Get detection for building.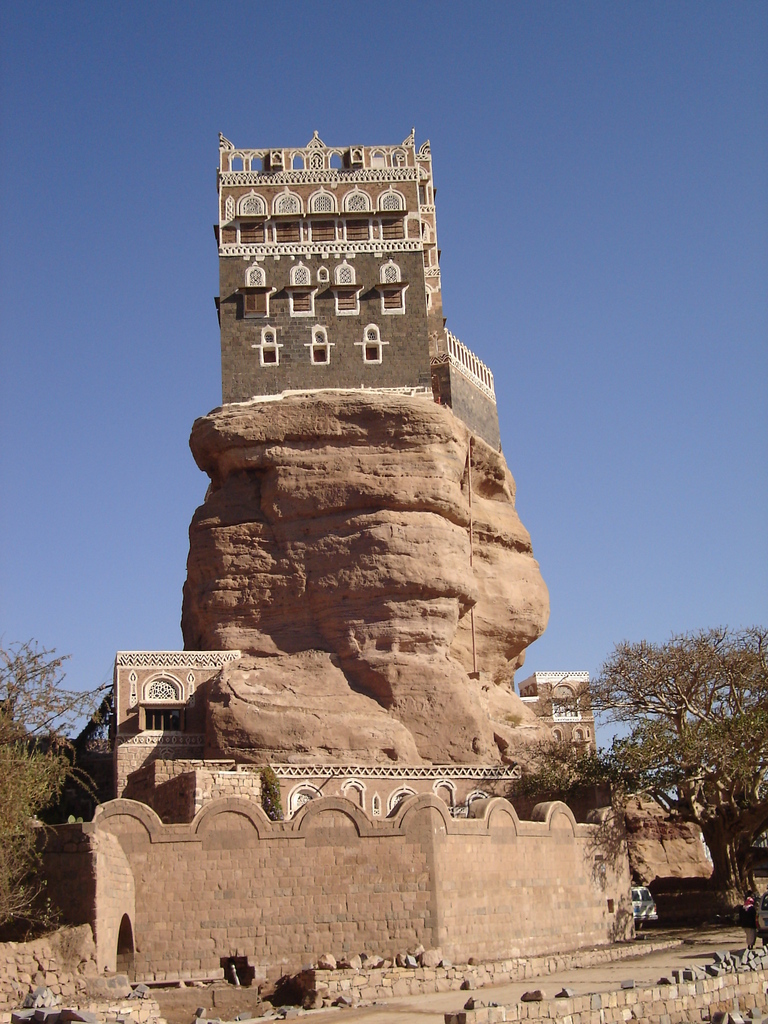
Detection: [520,668,594,764].
